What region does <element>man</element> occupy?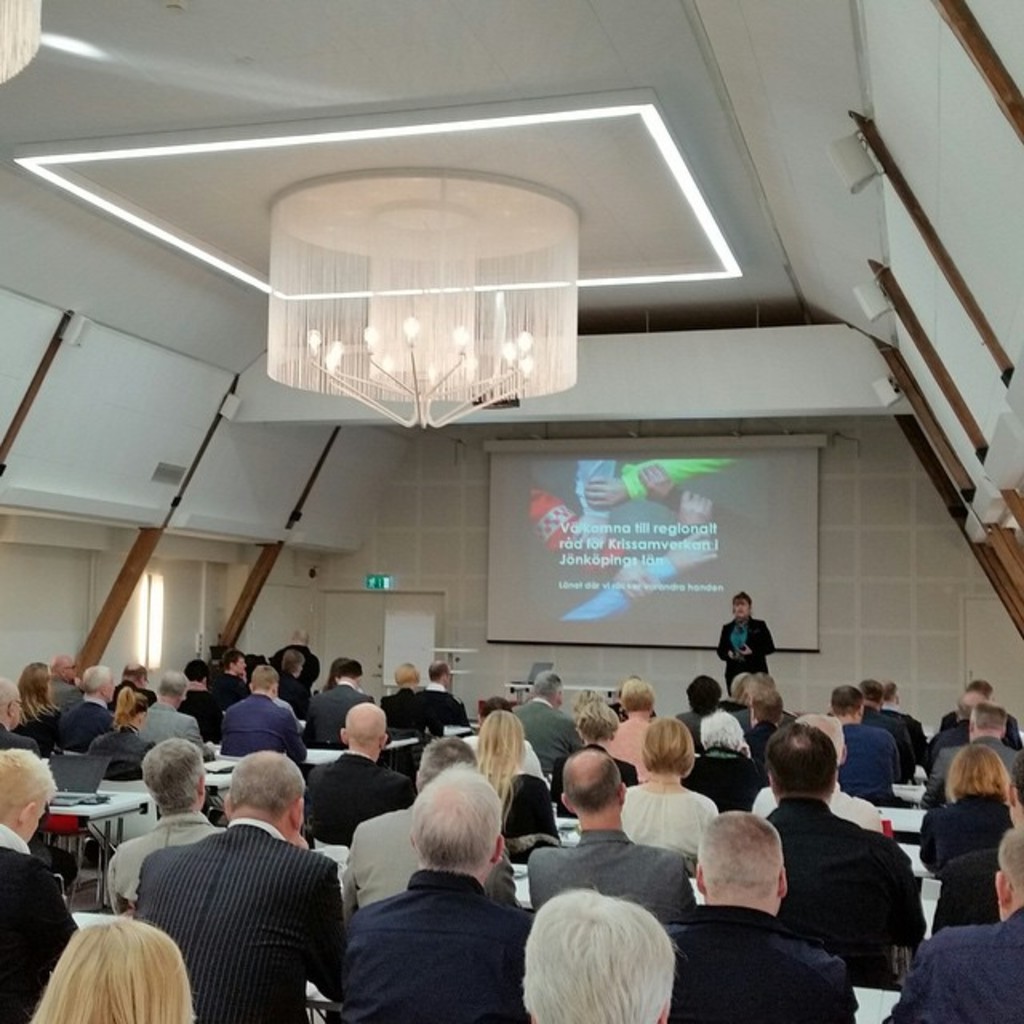
l=514, t=670, r=590, b=770.
